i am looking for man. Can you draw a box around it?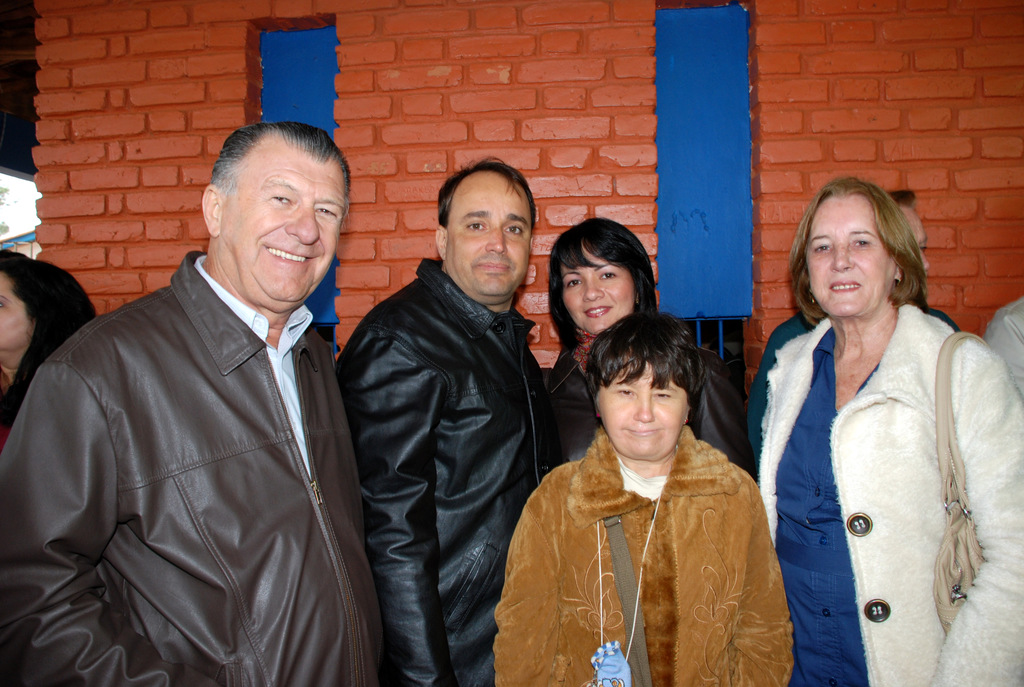
Sure, the bounding box is {"left": 741, "top": 187, "right": 965, "bottom": 460}.
